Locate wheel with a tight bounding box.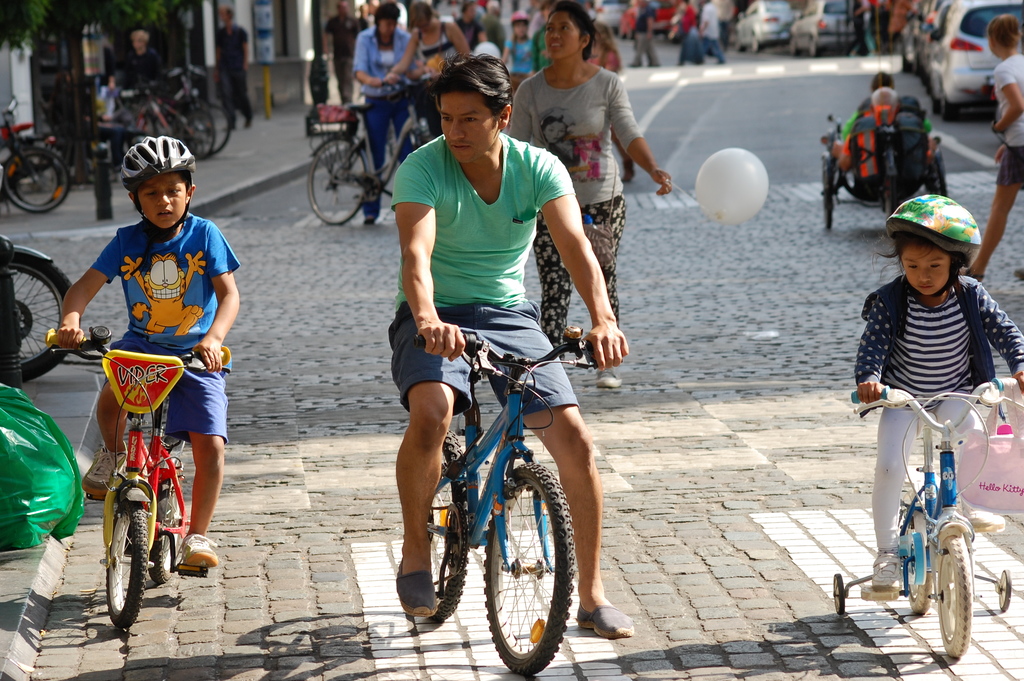
<region>938, 147, 947, 199</region>.
